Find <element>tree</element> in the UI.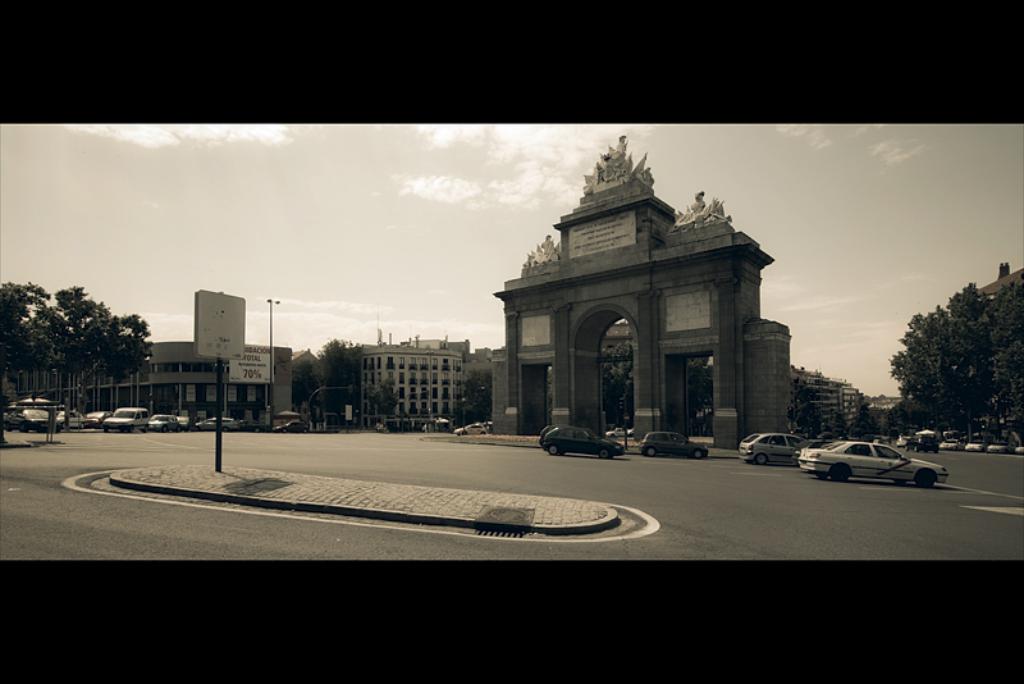
UI element at l=879, t=281, r=1023, b=447.
